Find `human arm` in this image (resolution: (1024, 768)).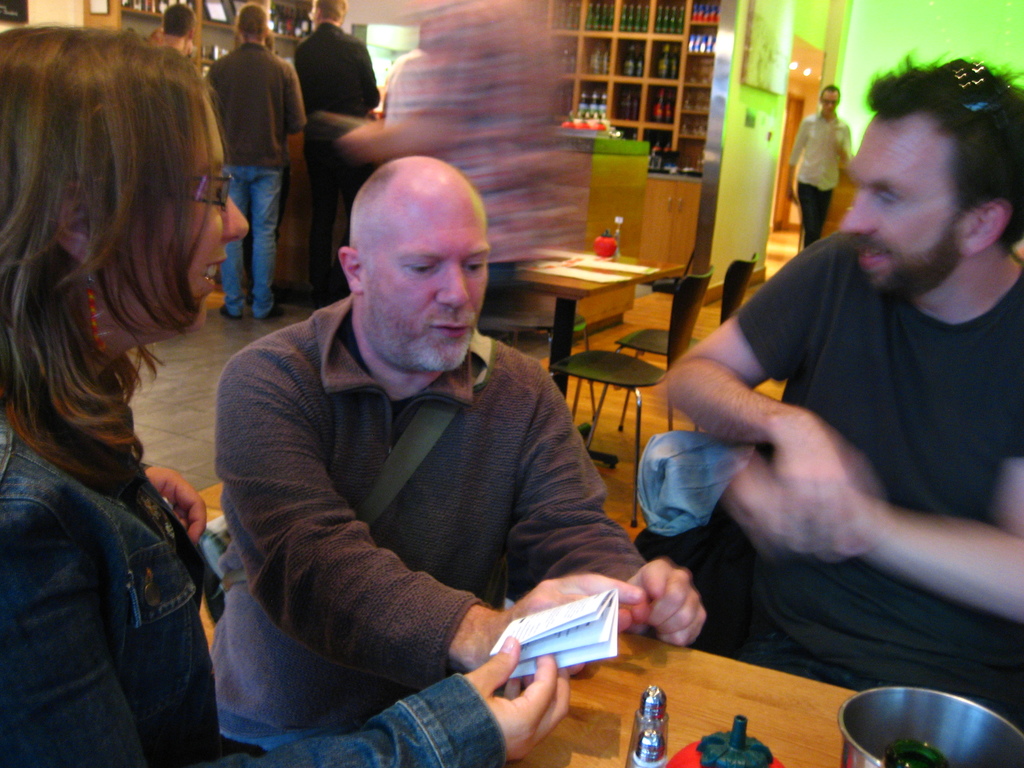
BBox(501, 369, 707, 653).
